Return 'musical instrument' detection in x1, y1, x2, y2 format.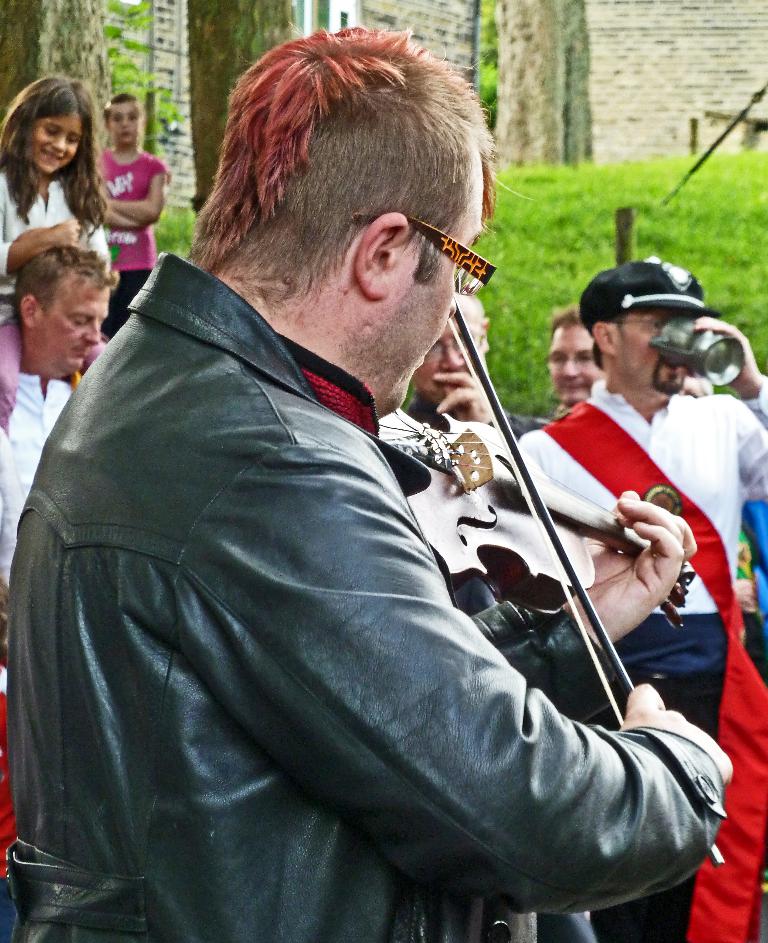
378, 280, 695, 724.
